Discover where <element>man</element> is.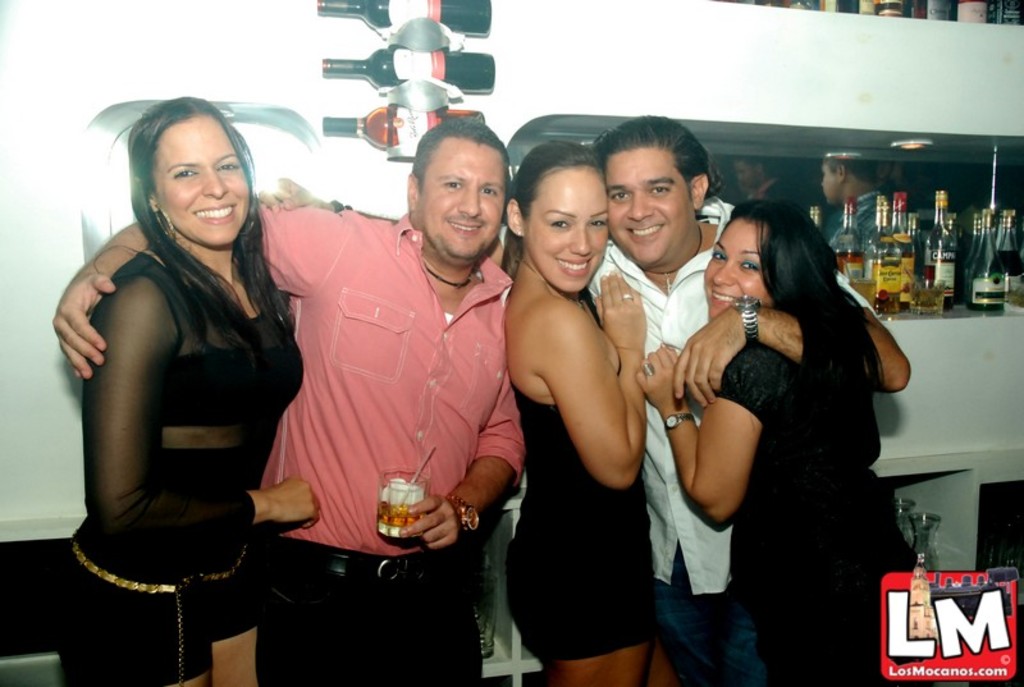
Discovered at 584, 110, 915, 686.
